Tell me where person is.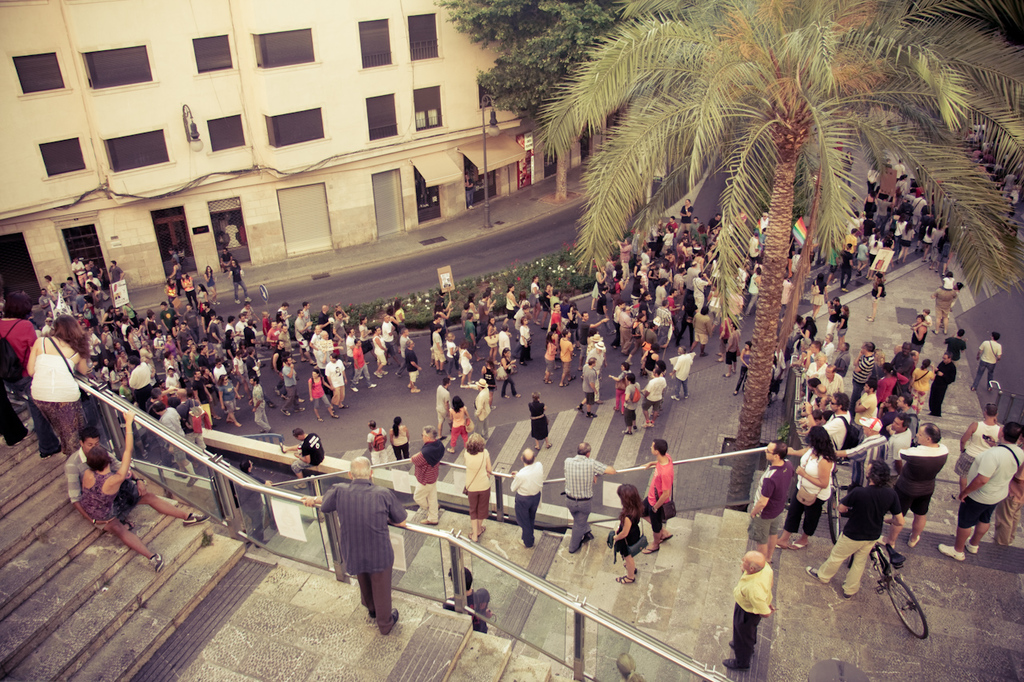
person is at [559, 445, 615, 550].
